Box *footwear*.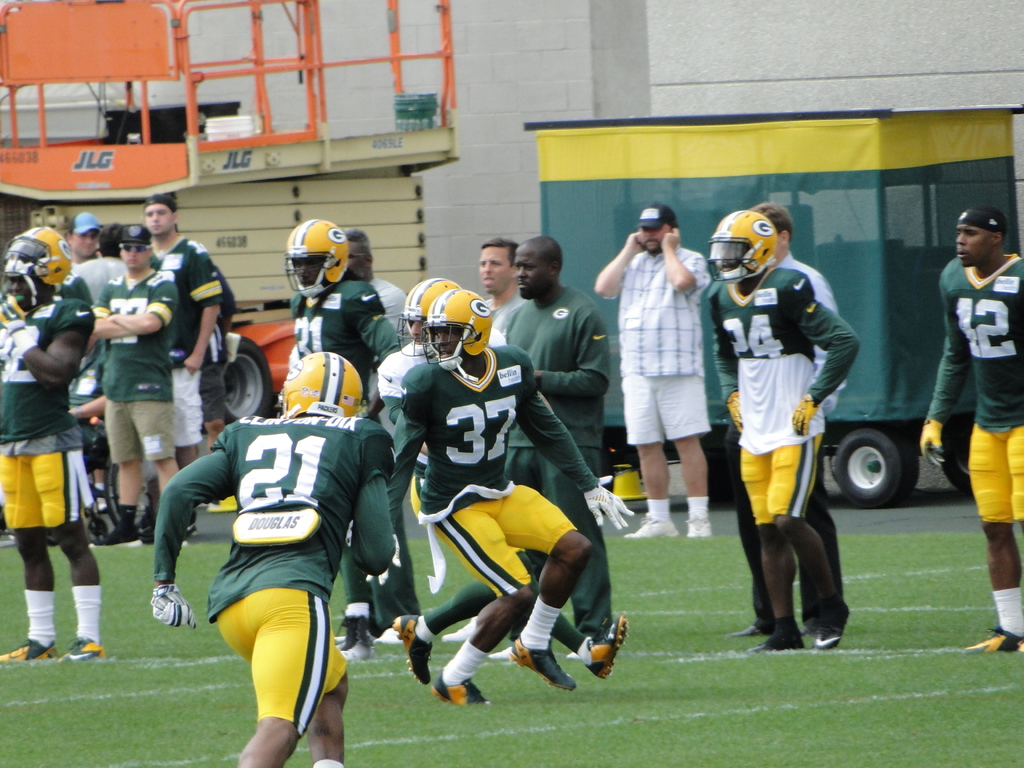
[334, 609, 377, 662].
